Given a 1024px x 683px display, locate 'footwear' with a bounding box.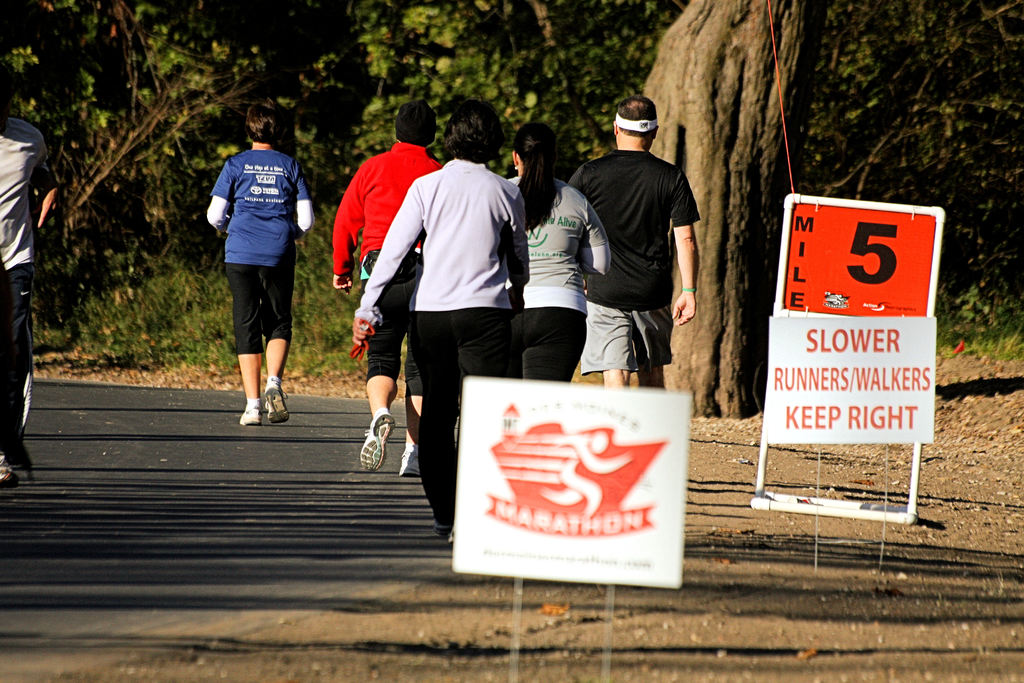
Located: 262,383,289,422.
